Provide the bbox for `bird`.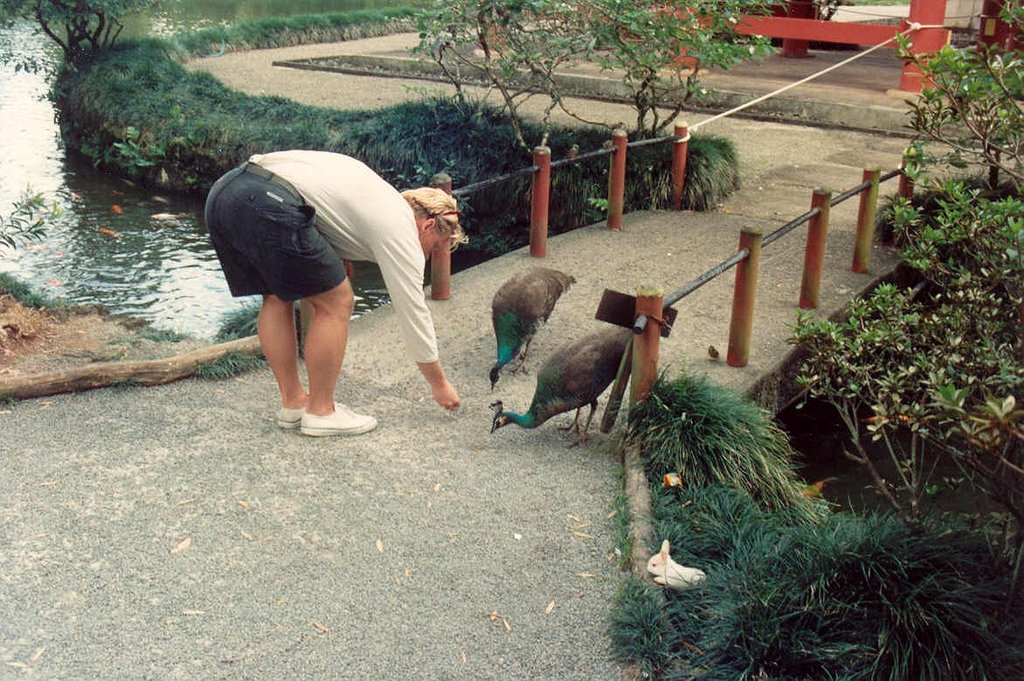
[489,266,578,393].
